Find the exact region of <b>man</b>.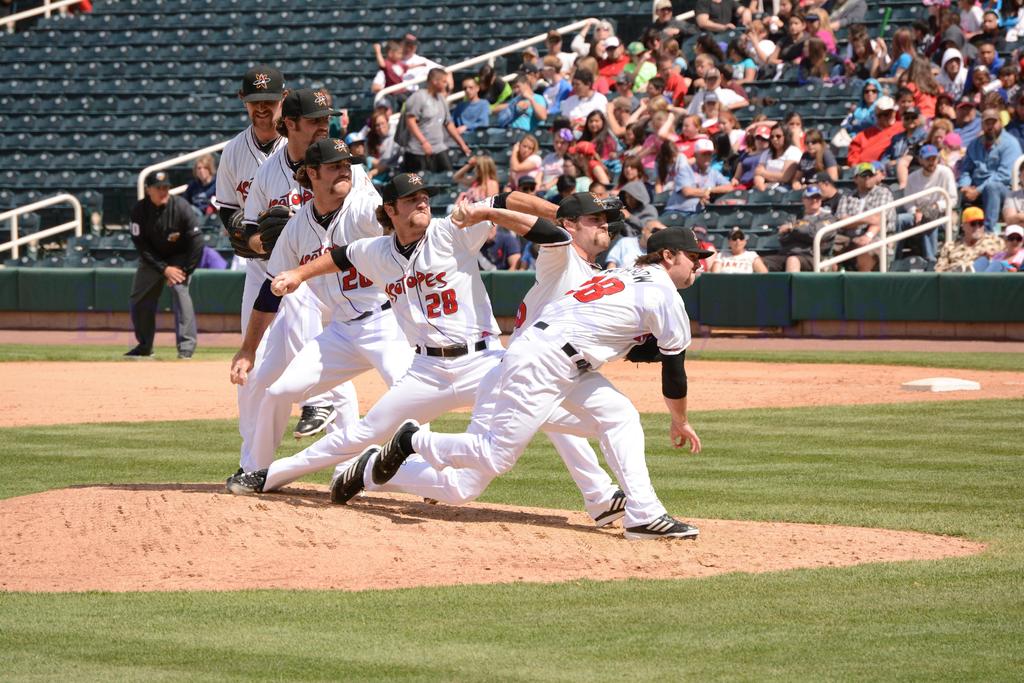
Exact region: bbox=(223, 90, 381, 479).
